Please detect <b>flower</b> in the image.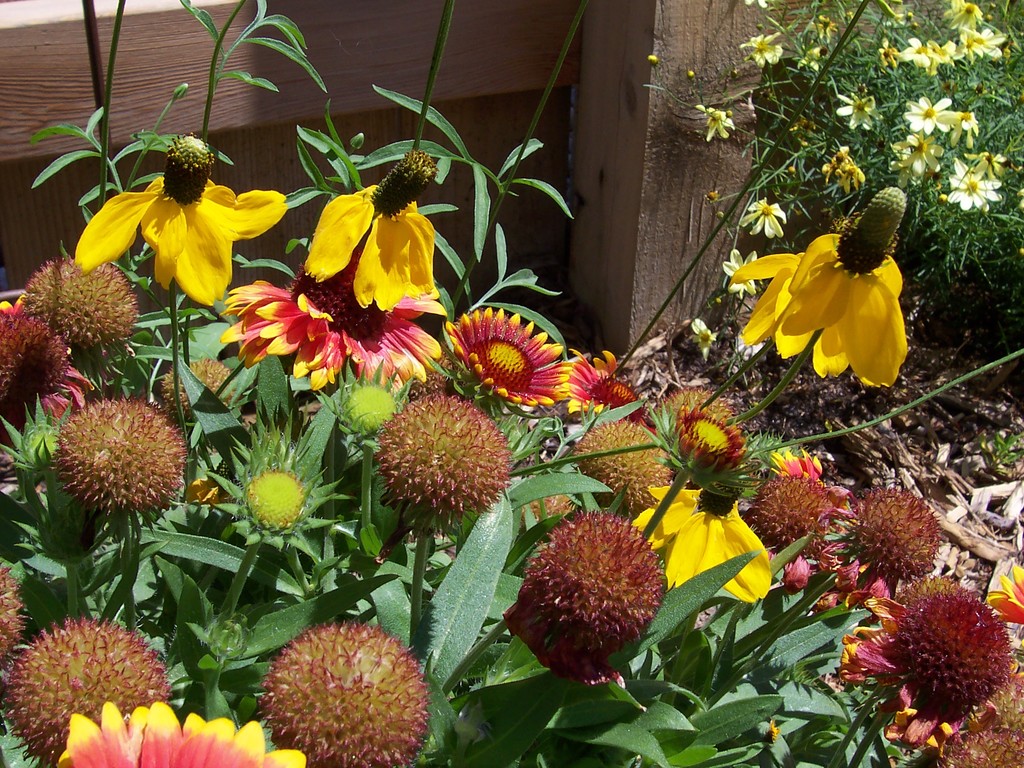
detection(74, 184, 288, 301).
